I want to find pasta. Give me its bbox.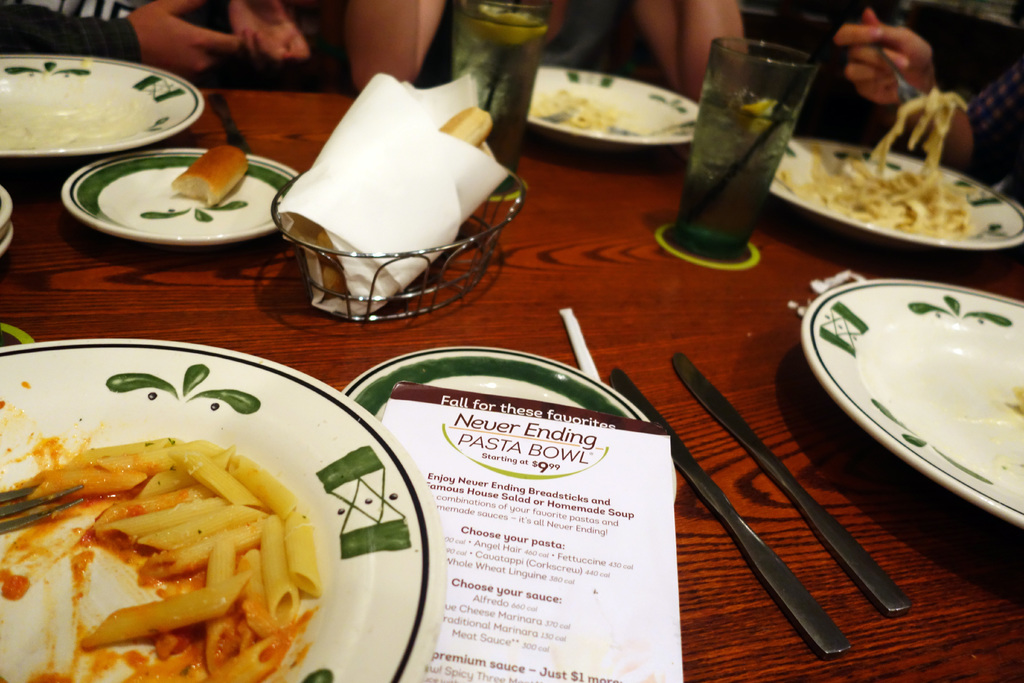
l=7, t=406, r=317, b=654.
